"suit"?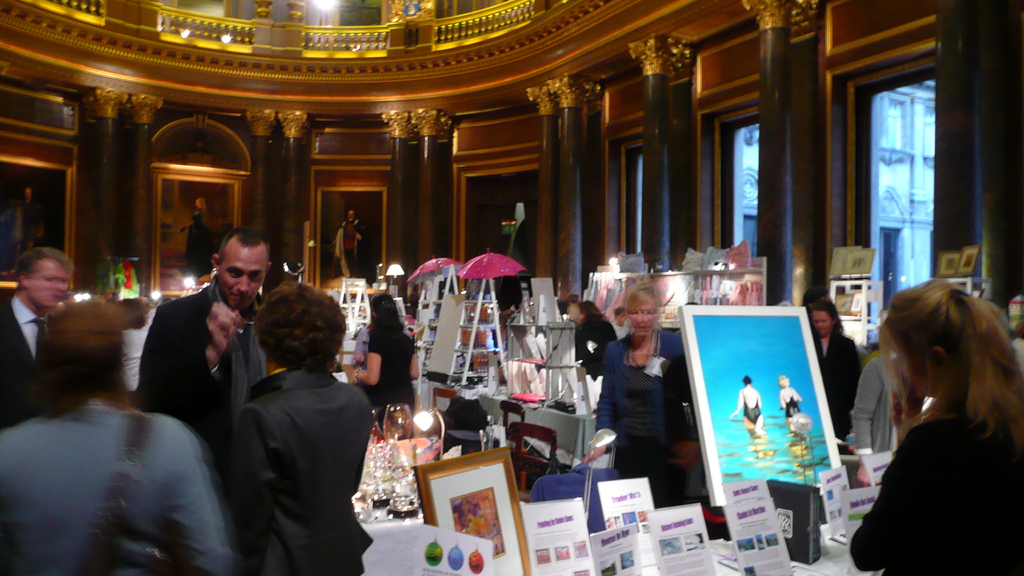
left=0, top=289, right=52, bottom=426
